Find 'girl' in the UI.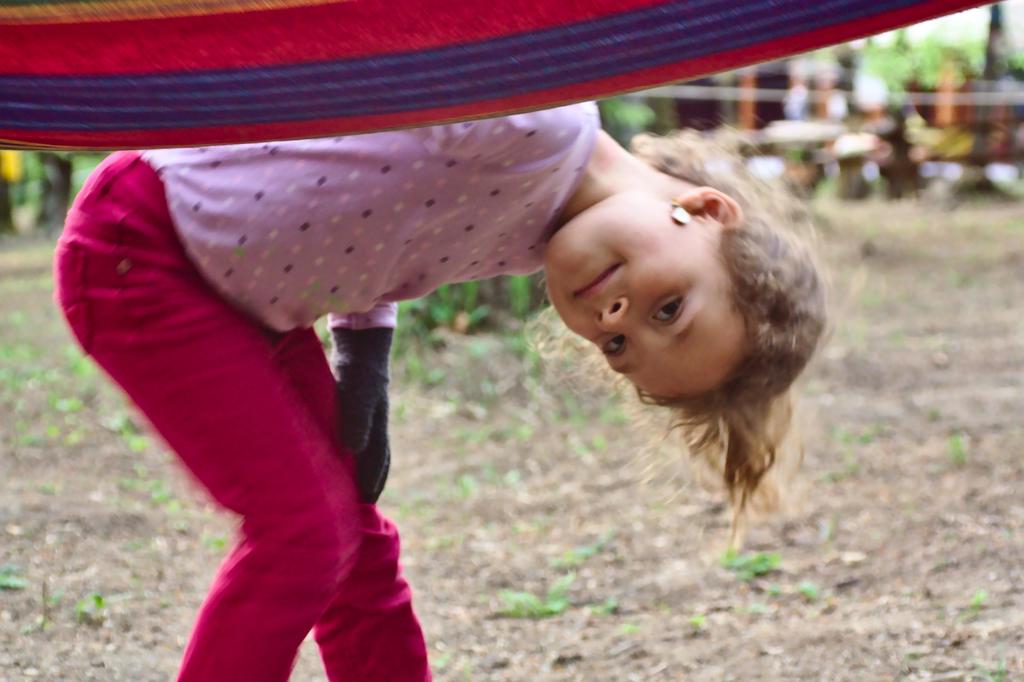
UI element at {"x1": 53, "y1": 99, "x2": 843, "y2": 681}.
